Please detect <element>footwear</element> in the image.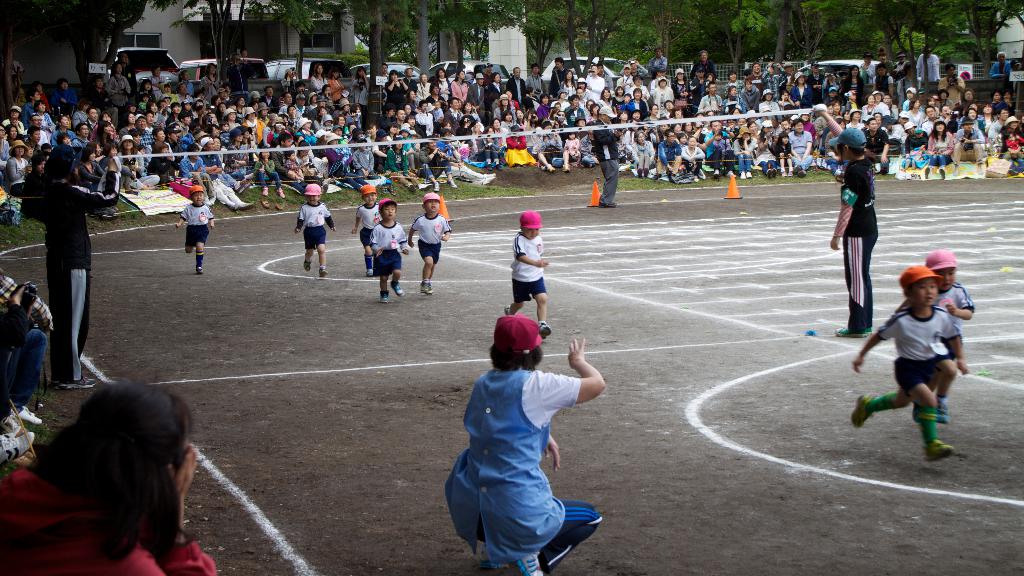
box(365, 264, 378, 277).
